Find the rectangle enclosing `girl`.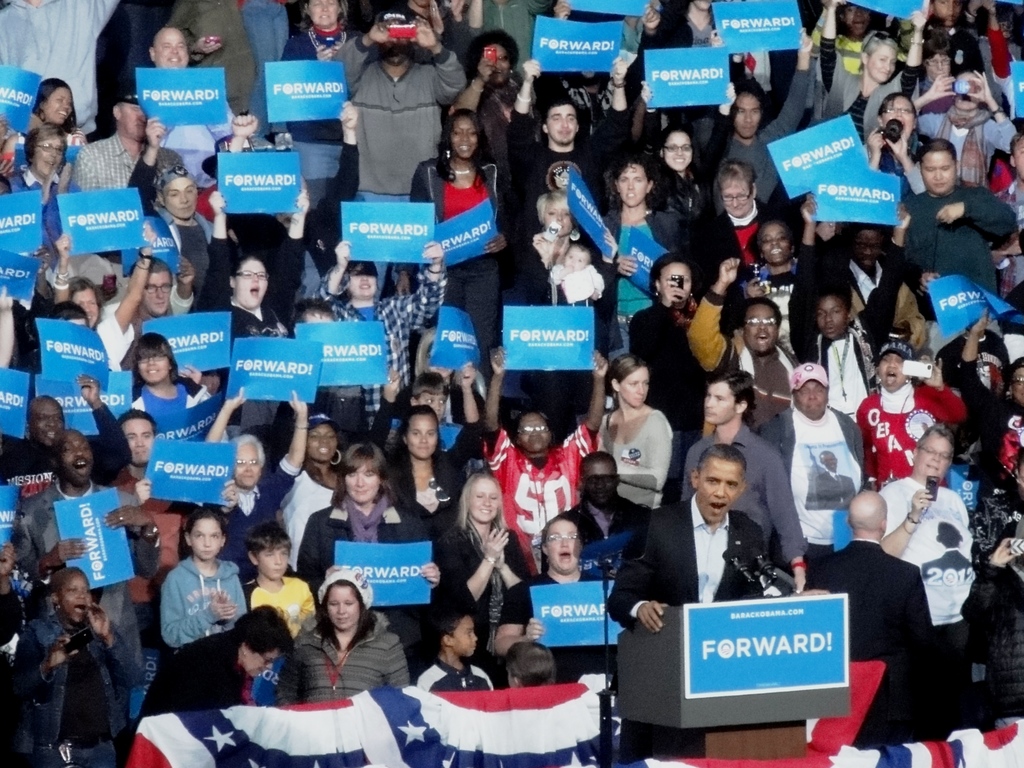
bbox=[52, 229, 155, 378].
